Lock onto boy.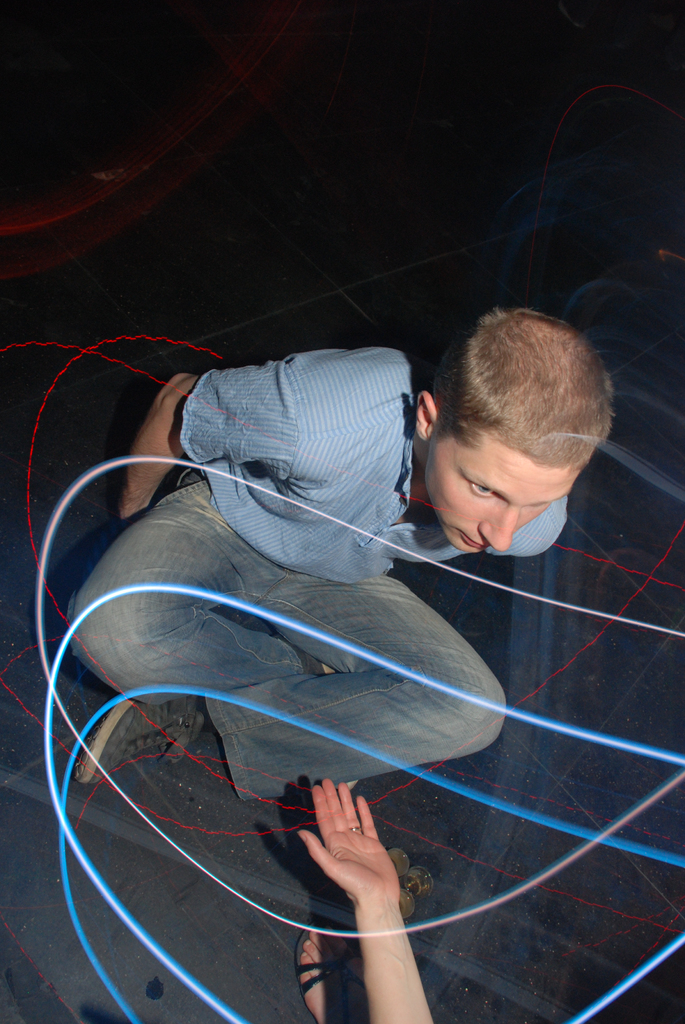
Locked: box(56, 308, 613, 801).
